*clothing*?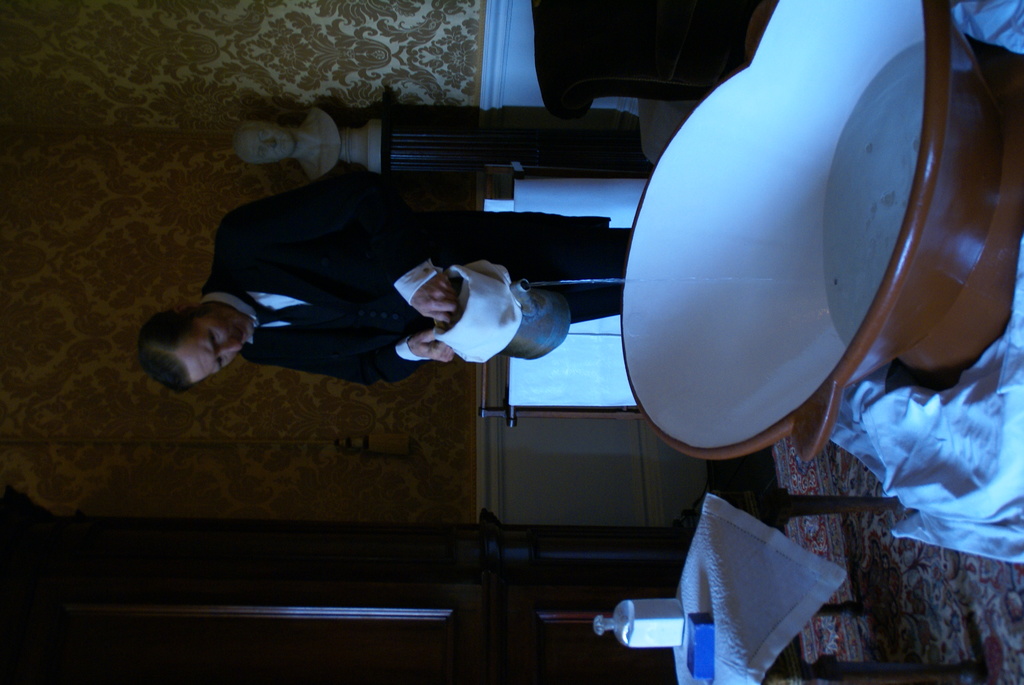
crop(175, 143, 467, 397)
